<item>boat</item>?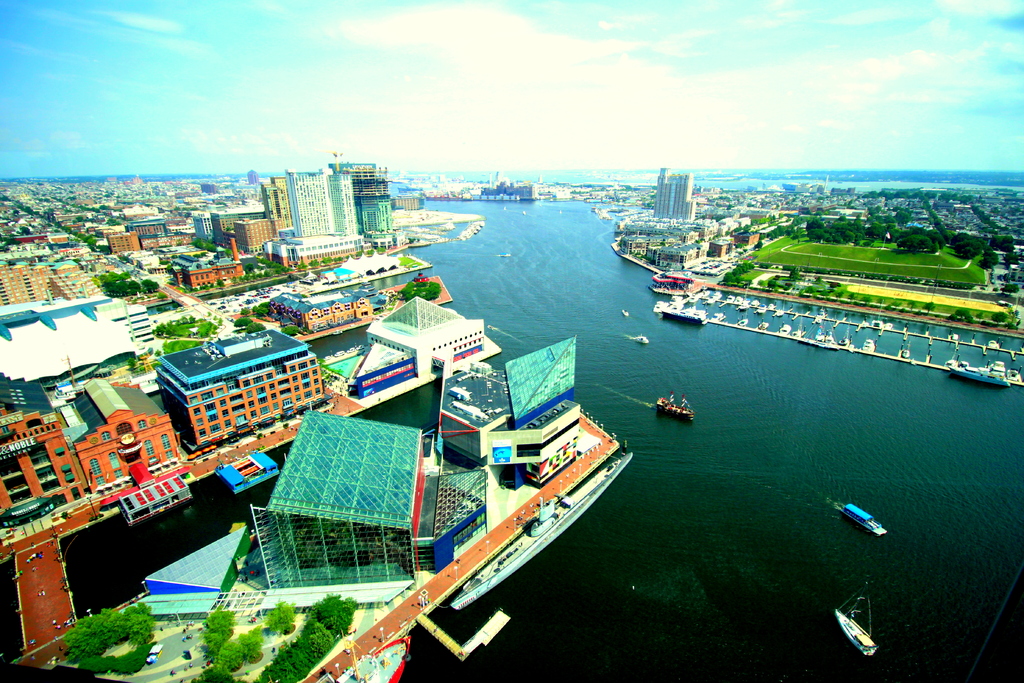
[835, 502, 890, 536]
